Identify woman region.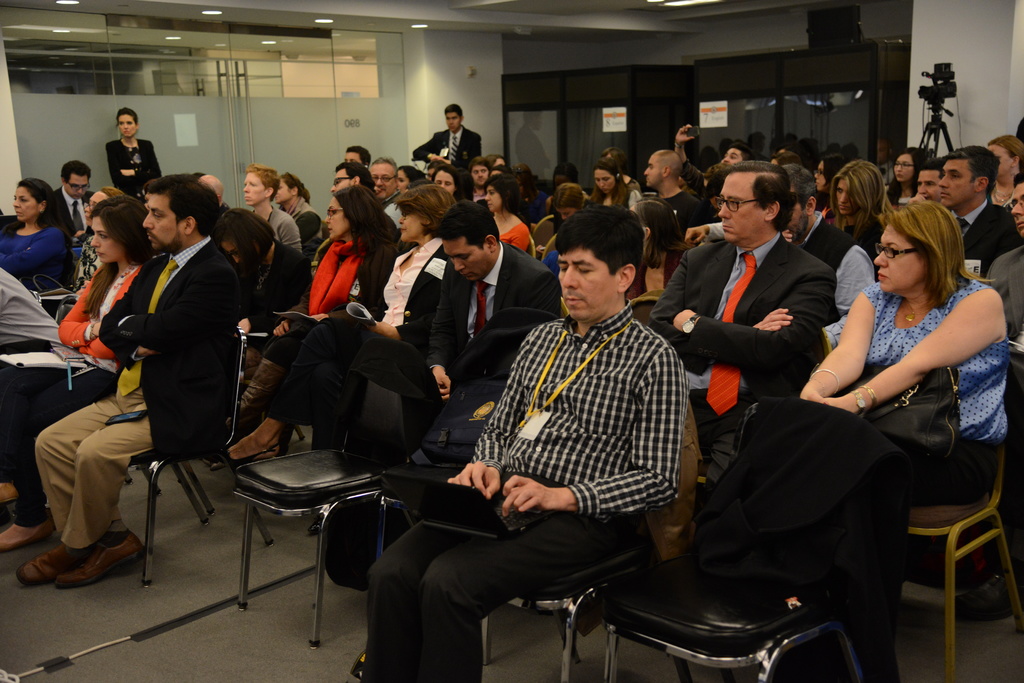
Region: x1=627 y1=197 x2=692 y2=303.
